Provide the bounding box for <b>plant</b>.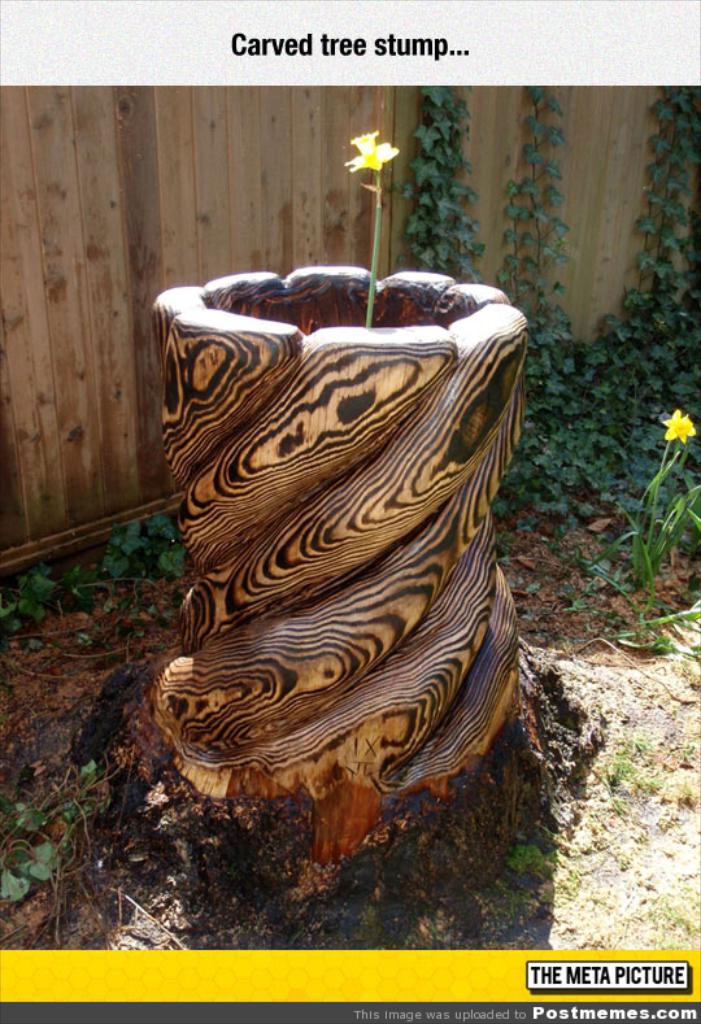
locate(1, 731, 118, 912).
